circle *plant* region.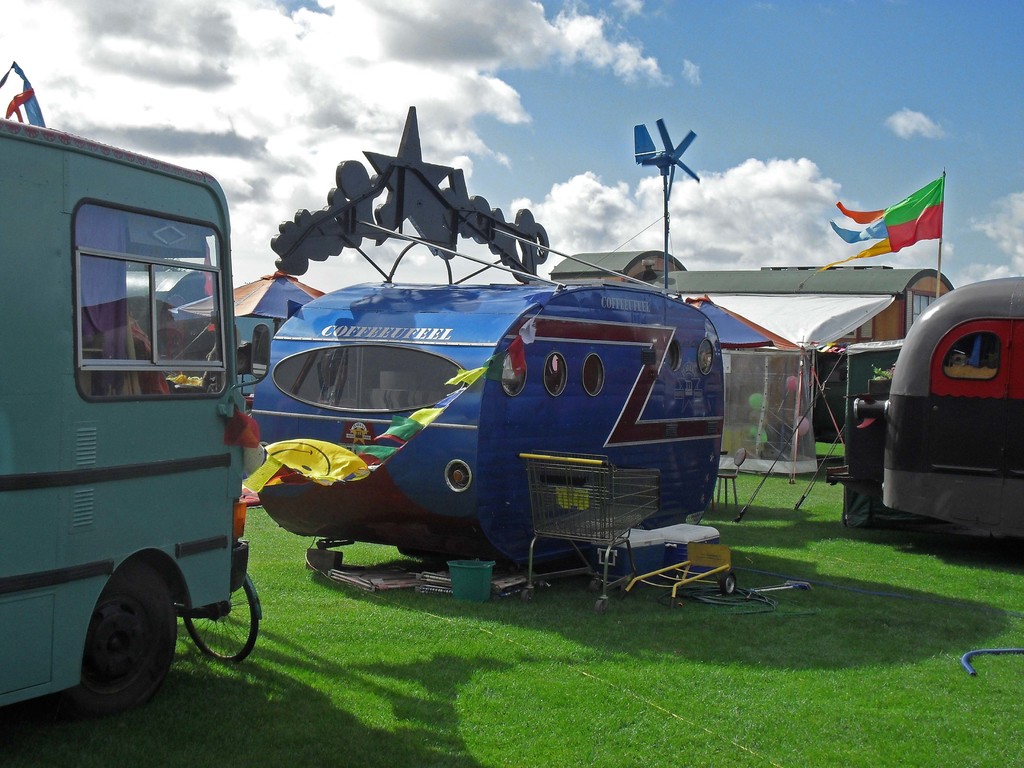
Region: bbox(0, 435, 1023, 767).
